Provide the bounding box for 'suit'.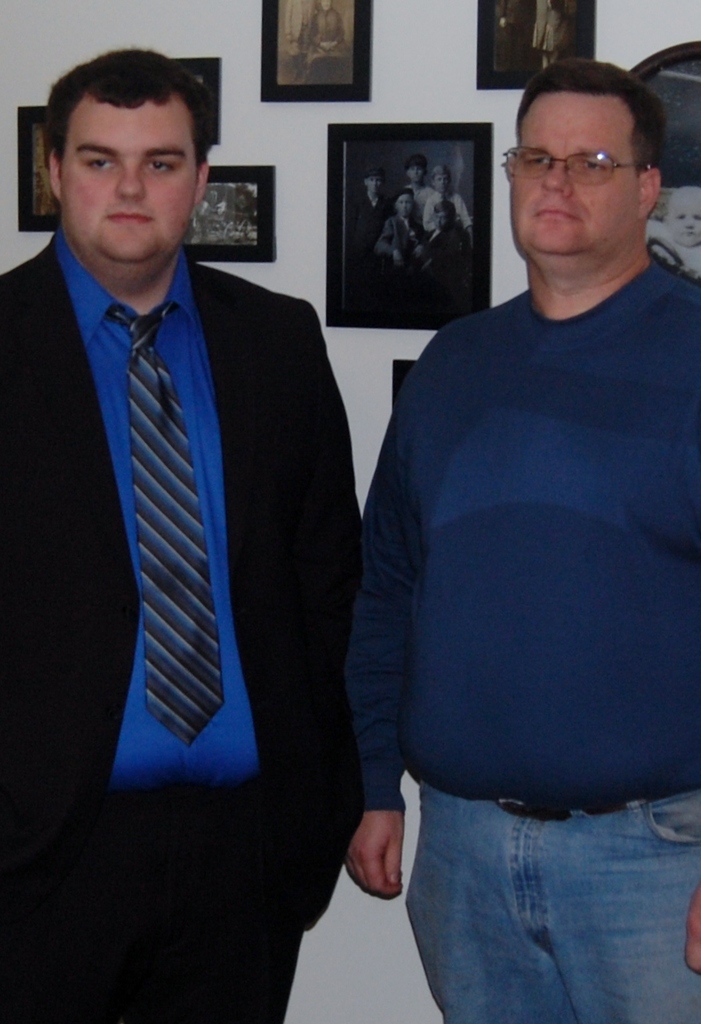
left=378, top=217, right=432, bottom=270.
